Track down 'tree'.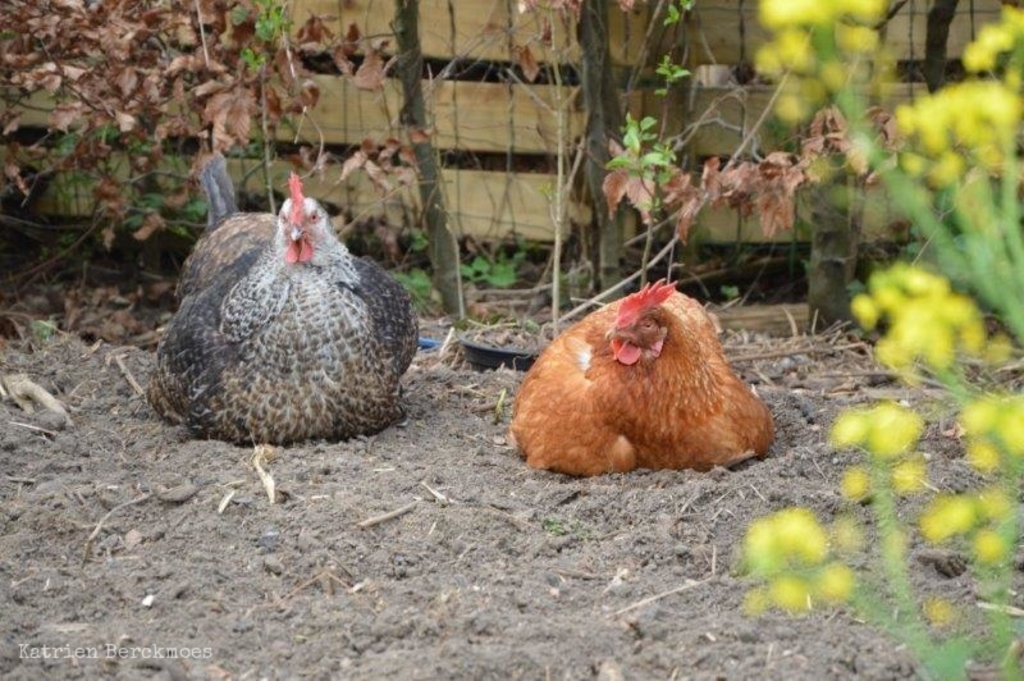
Tracked to 571/0/632/296.
